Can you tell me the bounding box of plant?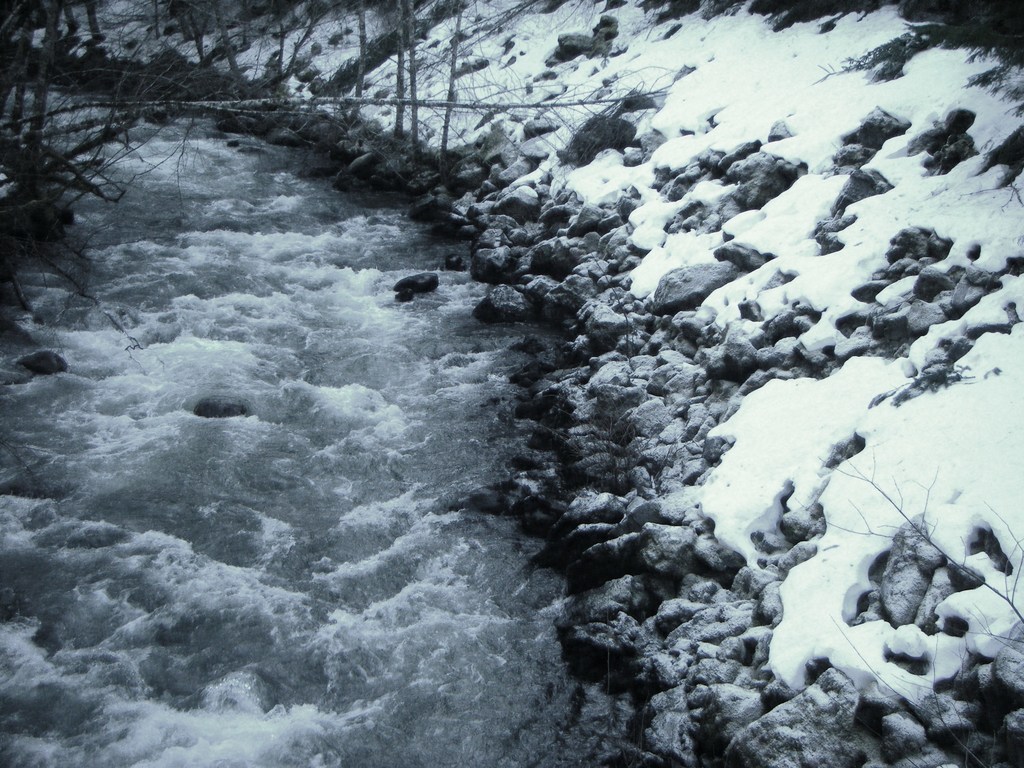
[left=589, top=250, right=643, bottom=355].
